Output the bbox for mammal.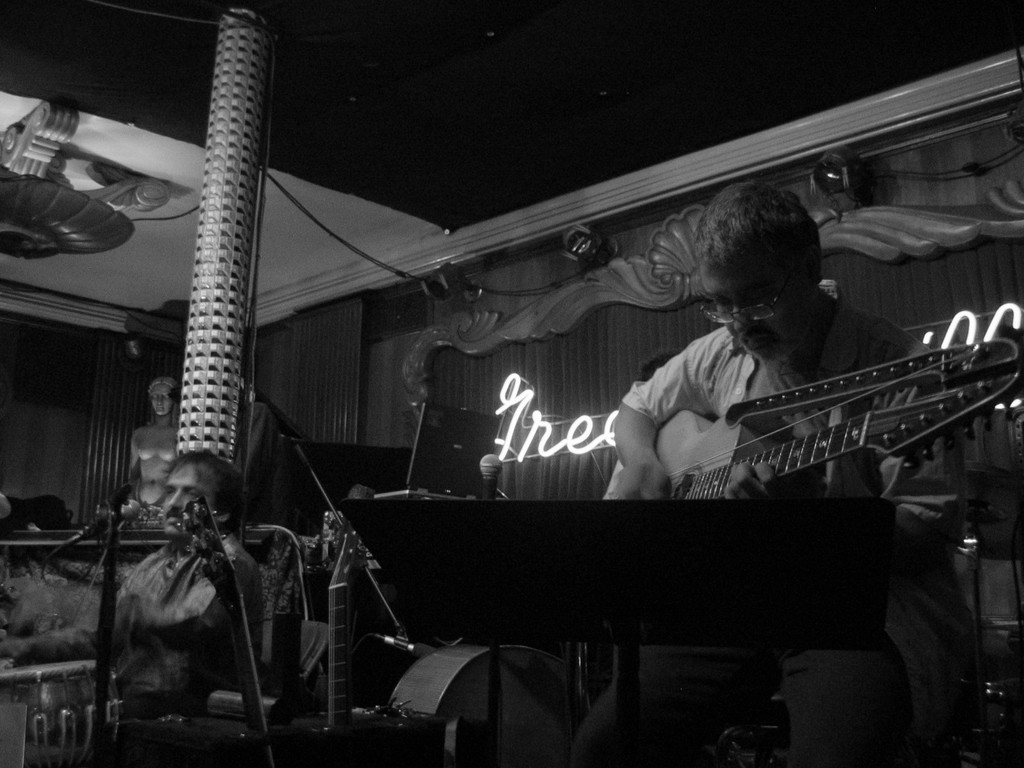
<region>7, 450, 262, 730</region>.
